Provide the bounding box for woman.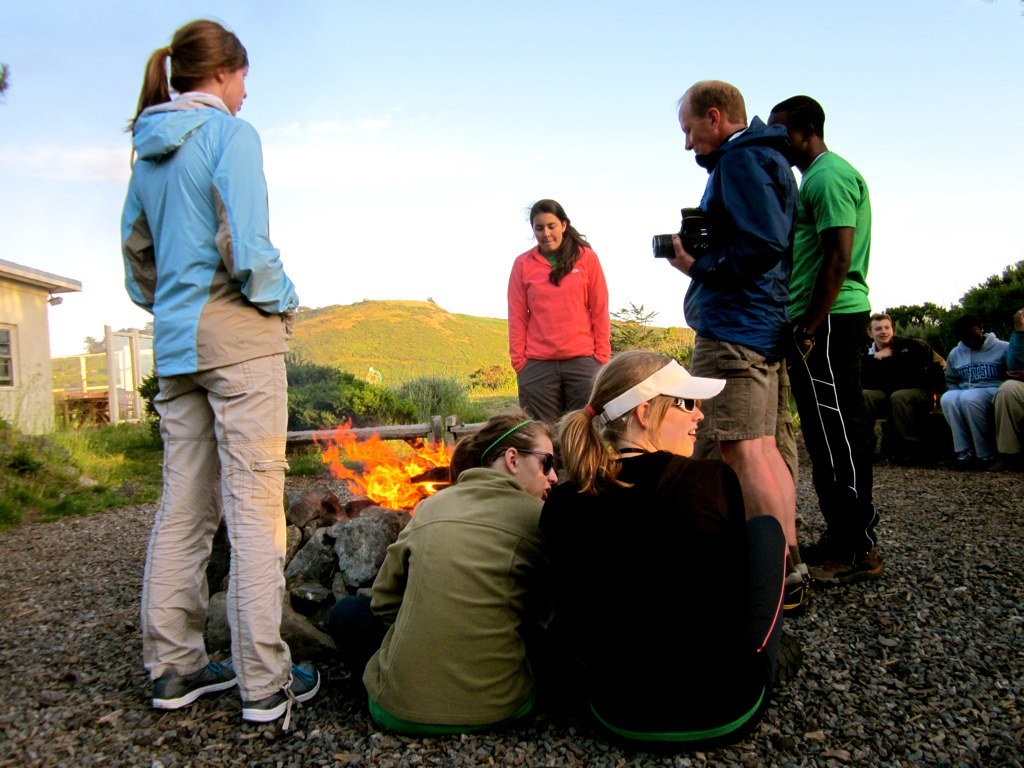
<bbox>499, 191, 620, 448</bbox>.
